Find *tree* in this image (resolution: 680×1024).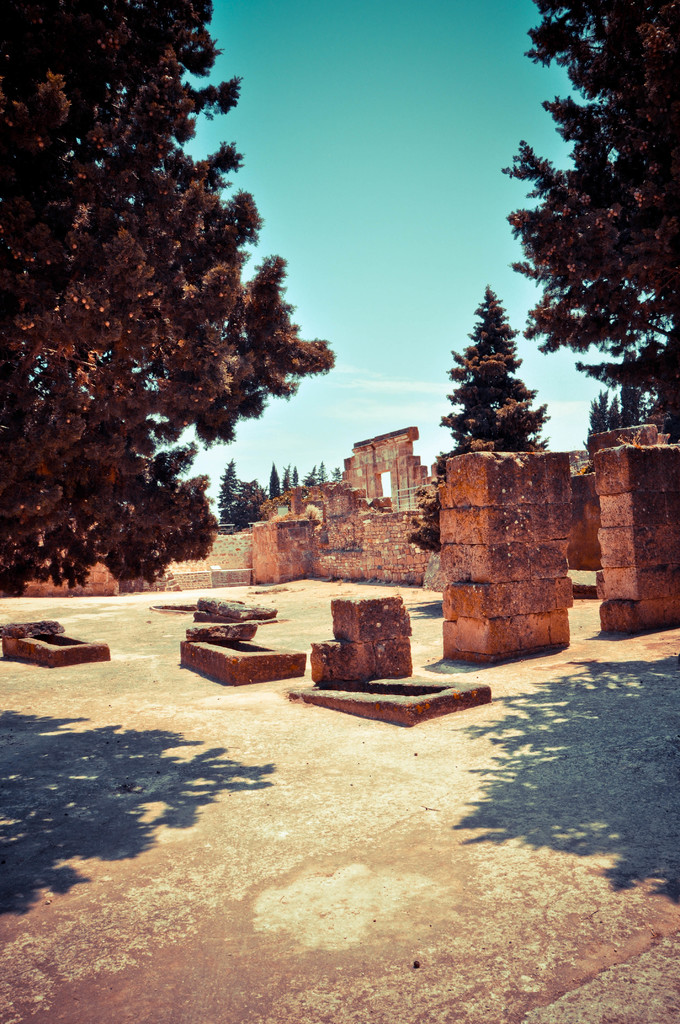
rect(505, 0, 679, 381).
